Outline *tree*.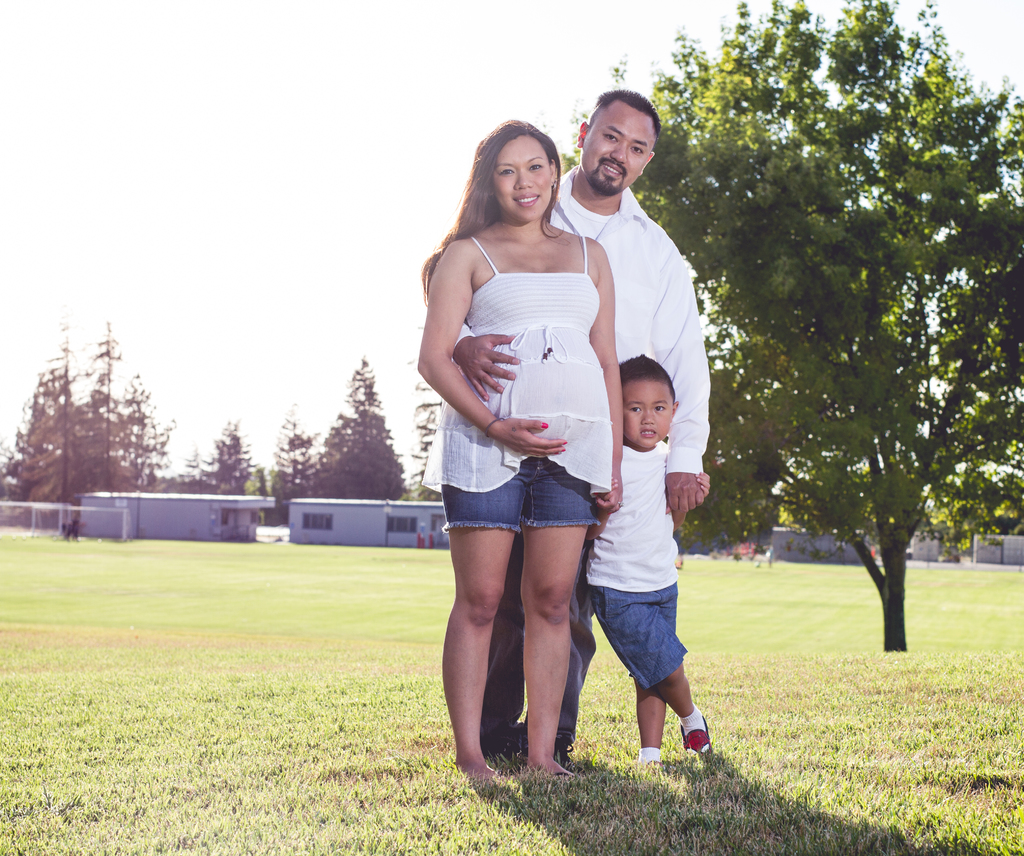
Outline: pyautogui.locateOnScreen(159, 445, 210, 498).
